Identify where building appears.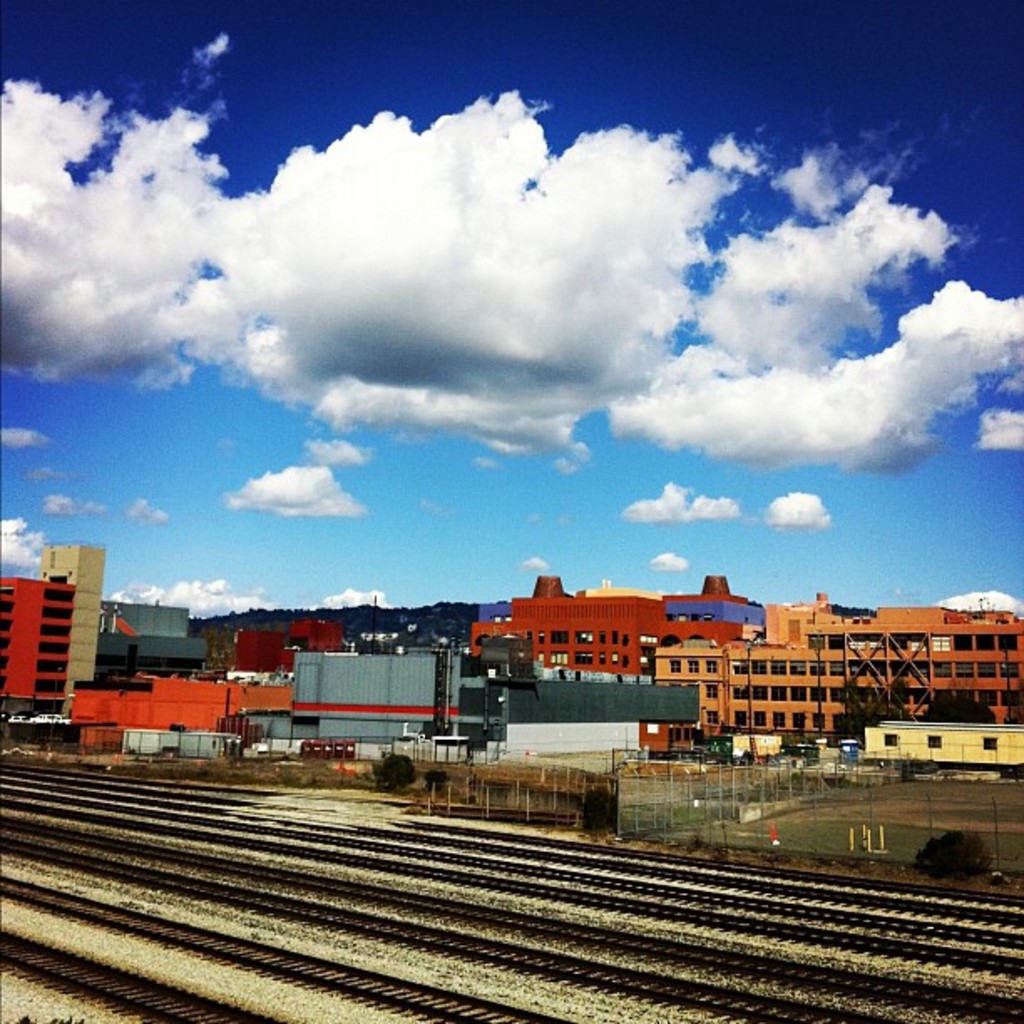
Appears at select_region(475, 574, 760, 674).
